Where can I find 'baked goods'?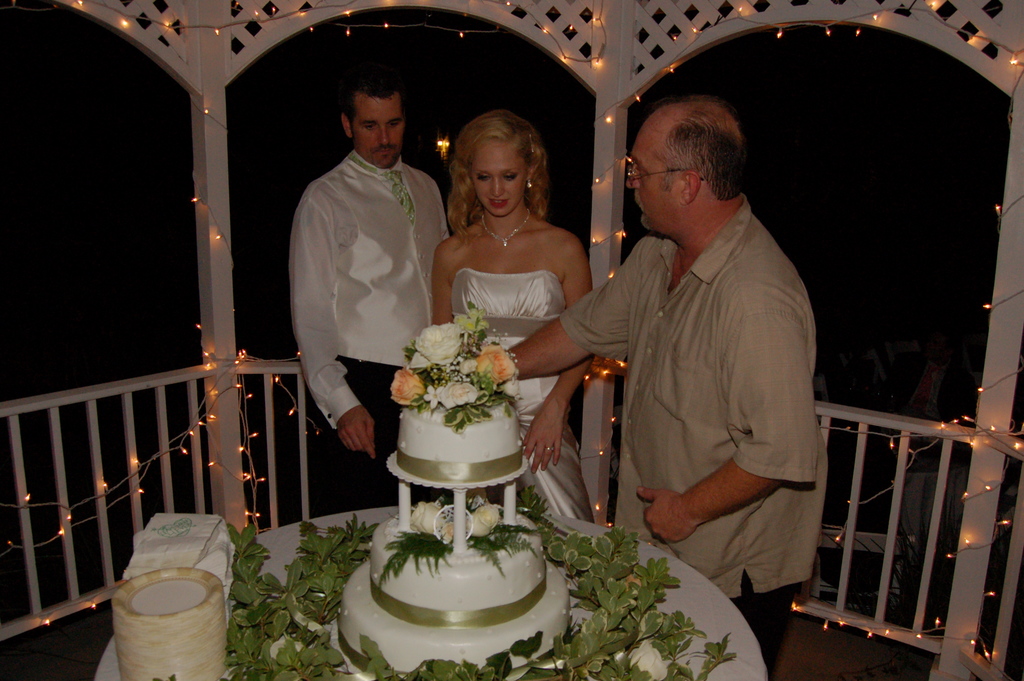
You can find it at [332,302,564,669].
